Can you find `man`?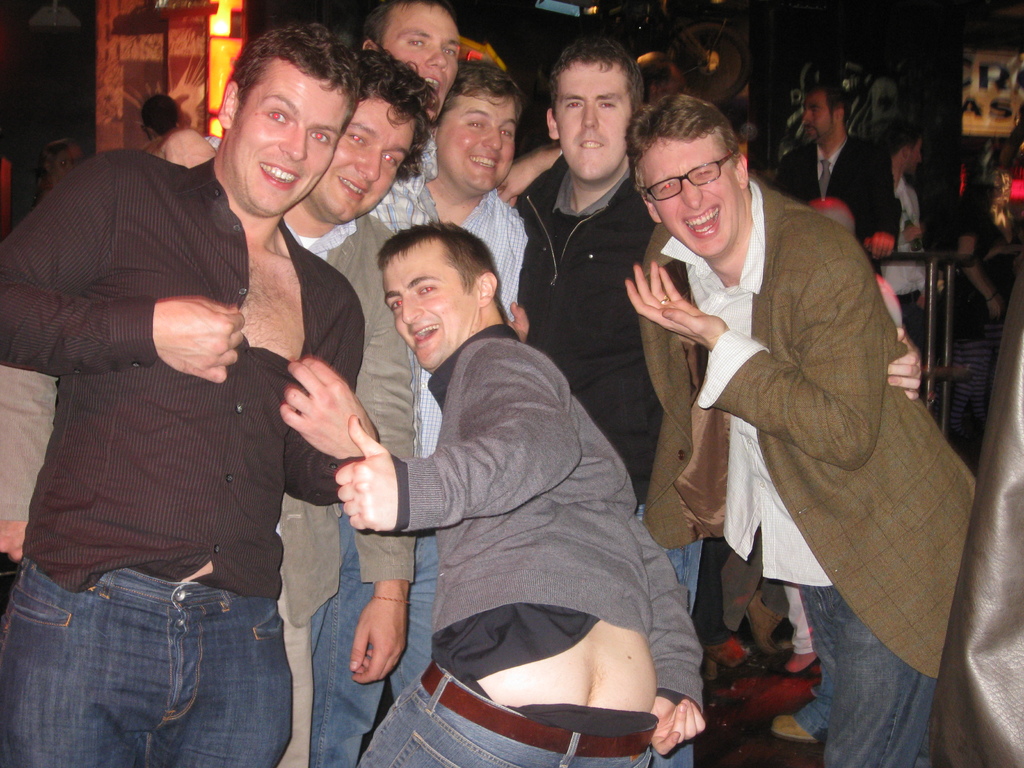
Yes, bounding box: <bbox>359, 0, 449, 767</bbox>.
